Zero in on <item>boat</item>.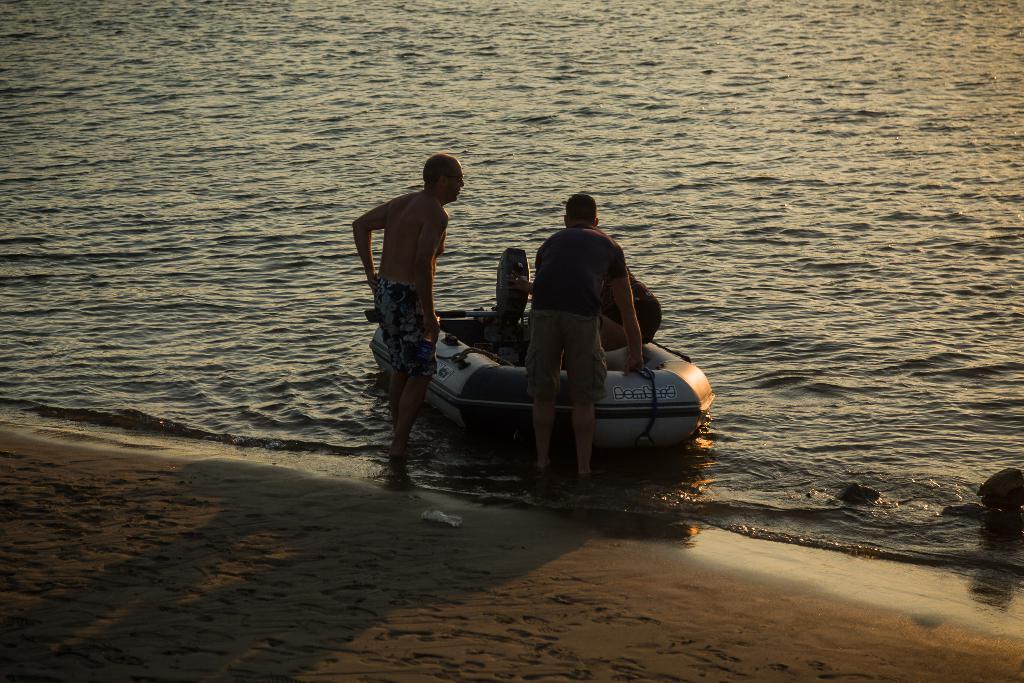
Zeroed in: select_region(406, 256, 723, 473).
